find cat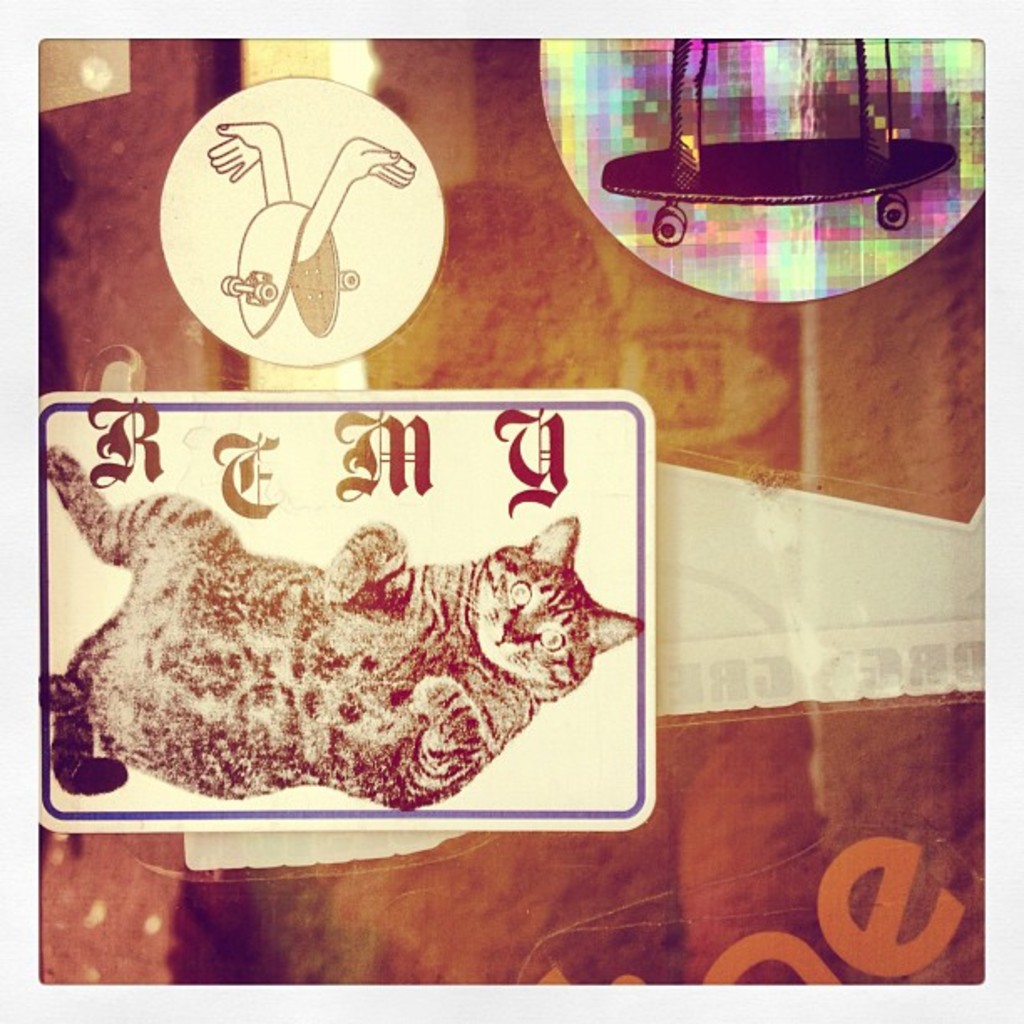
rect(30, 438, 648, 815)
